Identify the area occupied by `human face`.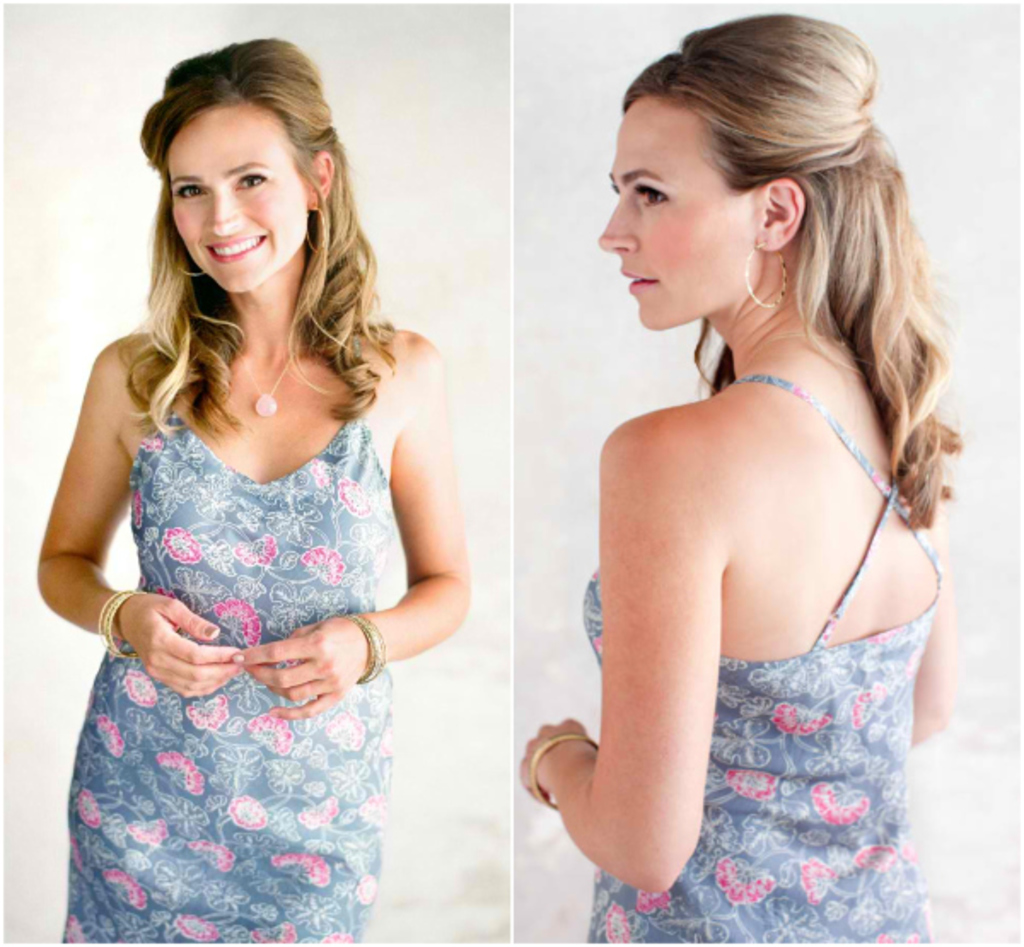
Area: locate(169, 104, 304, 292).
